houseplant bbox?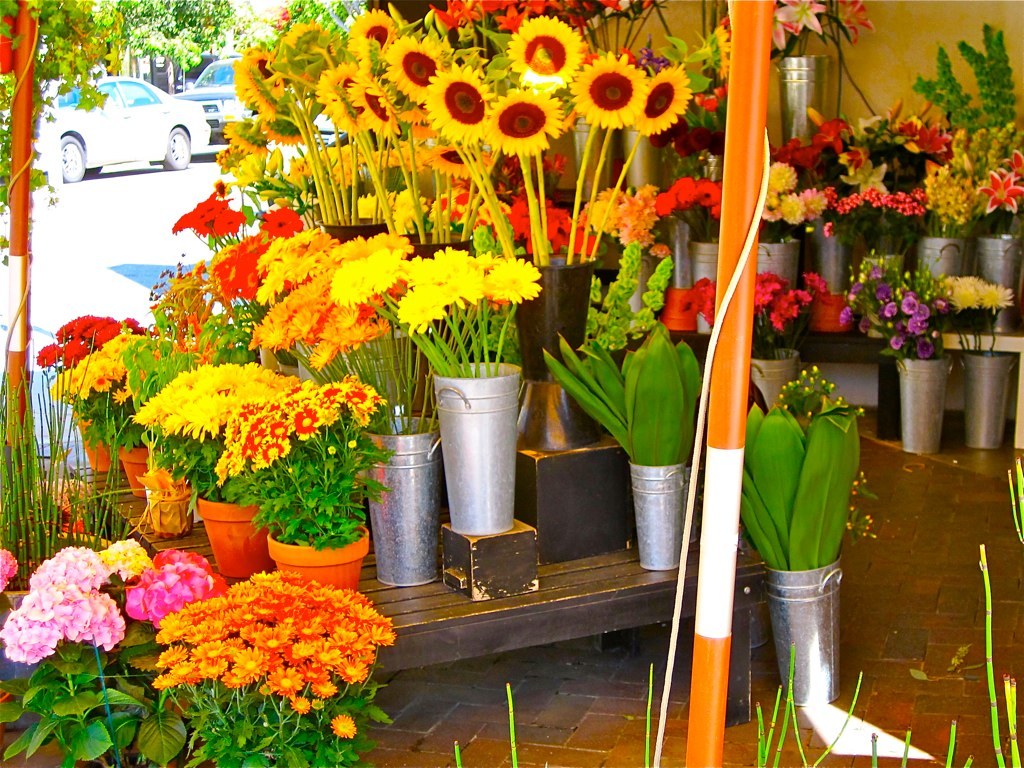
(left=123, top=547, right=219, bottom=628)
